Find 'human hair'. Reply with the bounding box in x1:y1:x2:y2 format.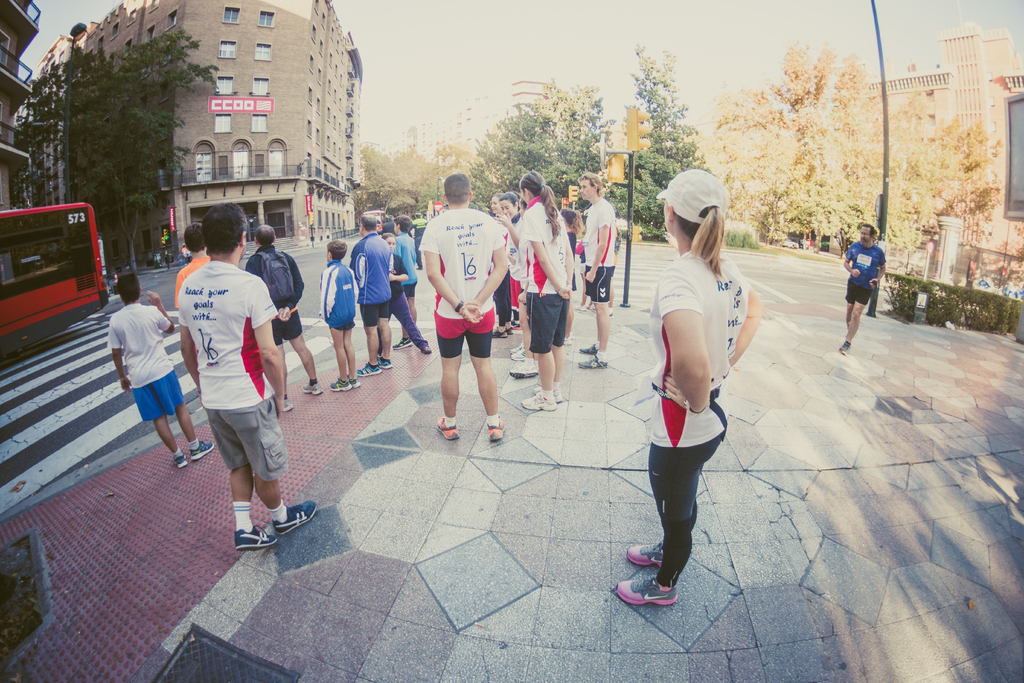
444:170:468:205.
